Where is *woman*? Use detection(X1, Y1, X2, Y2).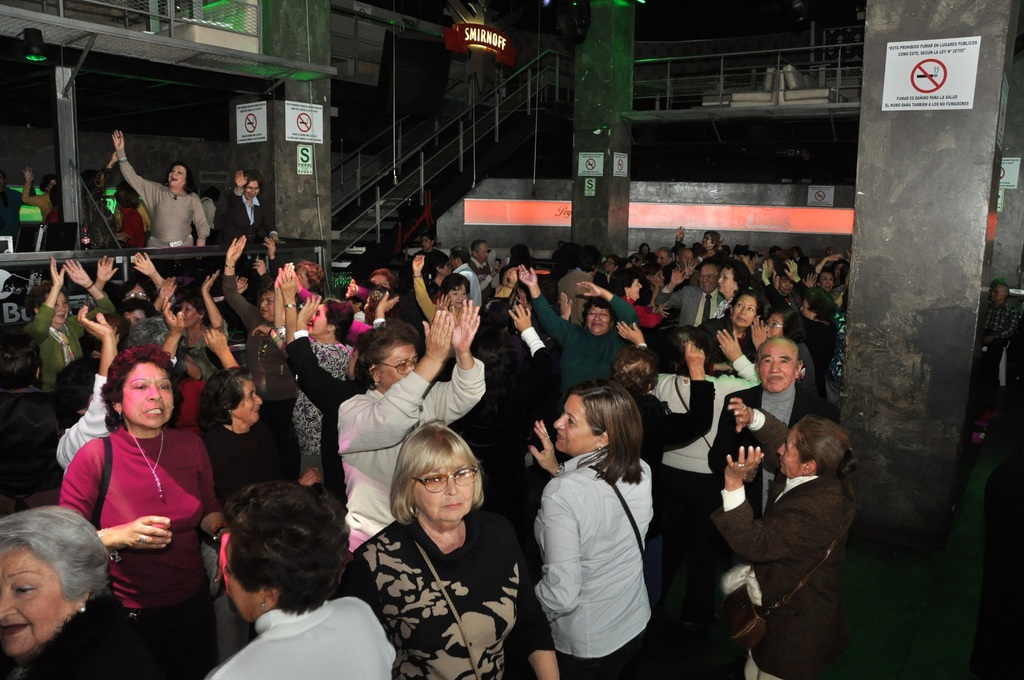
detection(220, 234, 299, 485).
